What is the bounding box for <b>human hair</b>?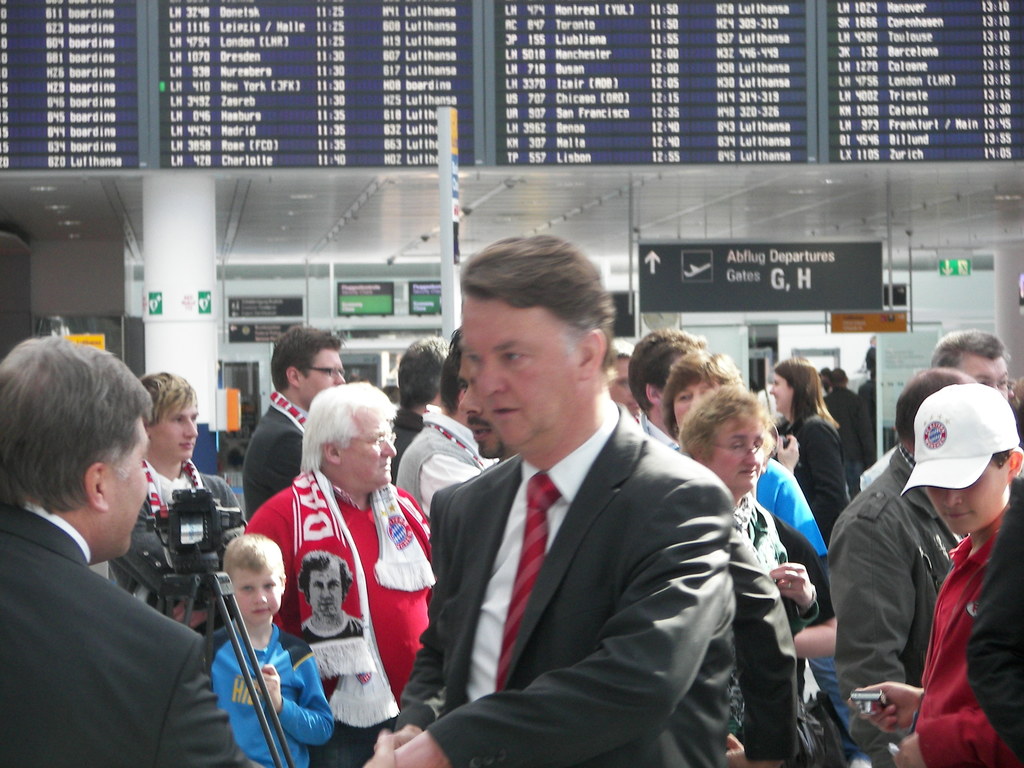
x1=300 y1=549 x2=354 y2=605.
